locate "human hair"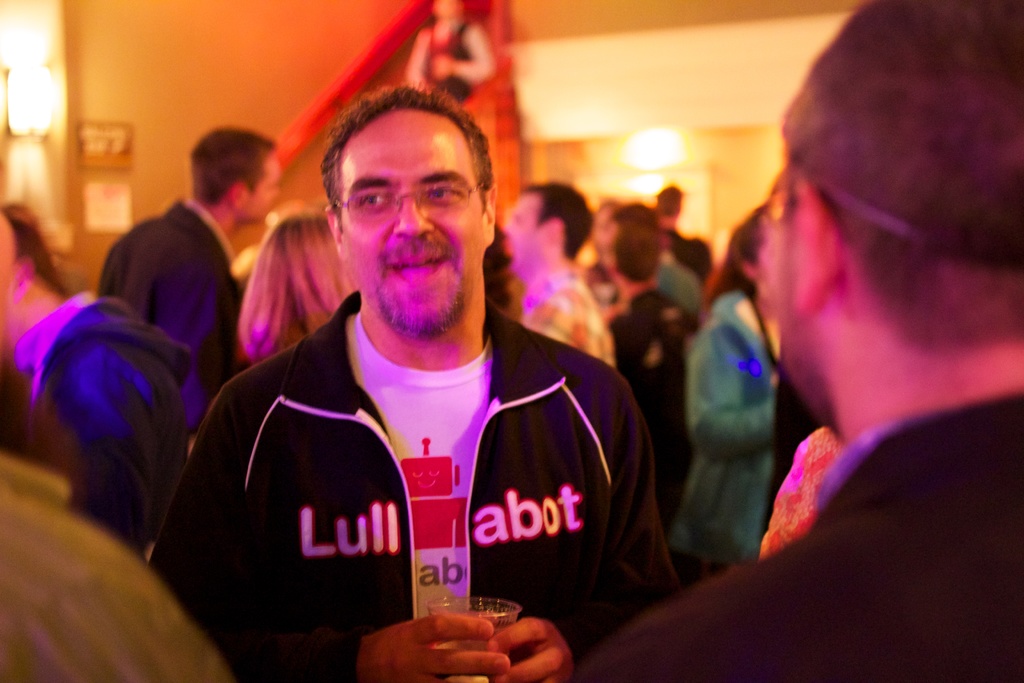
BBox(609, 213, 664, 288)
